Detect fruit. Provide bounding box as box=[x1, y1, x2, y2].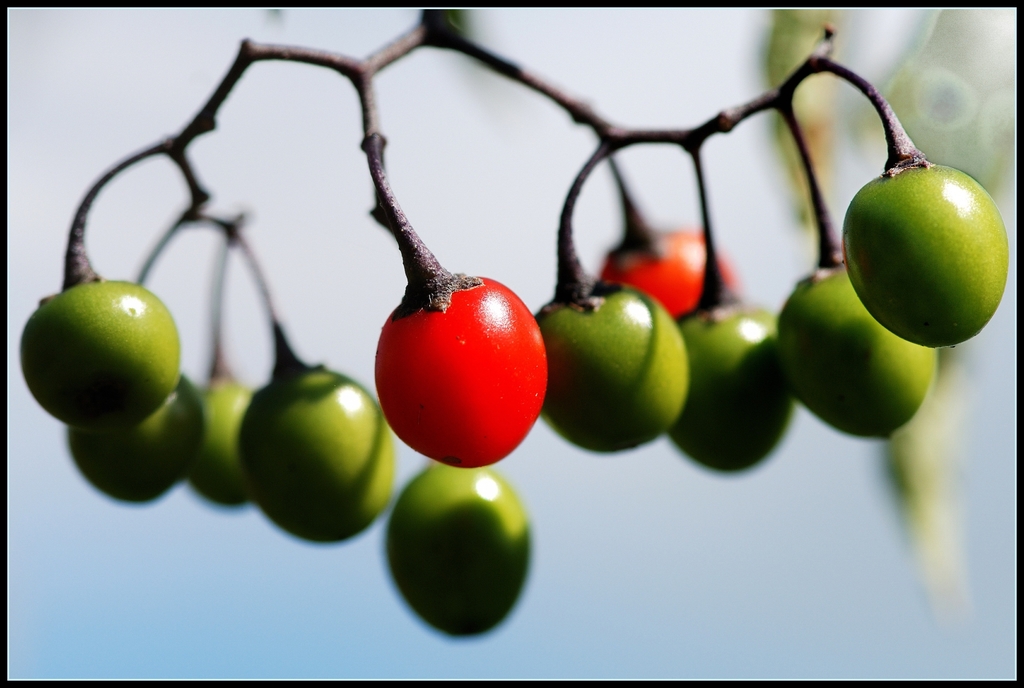
box=[64, 376, 210, 505].
